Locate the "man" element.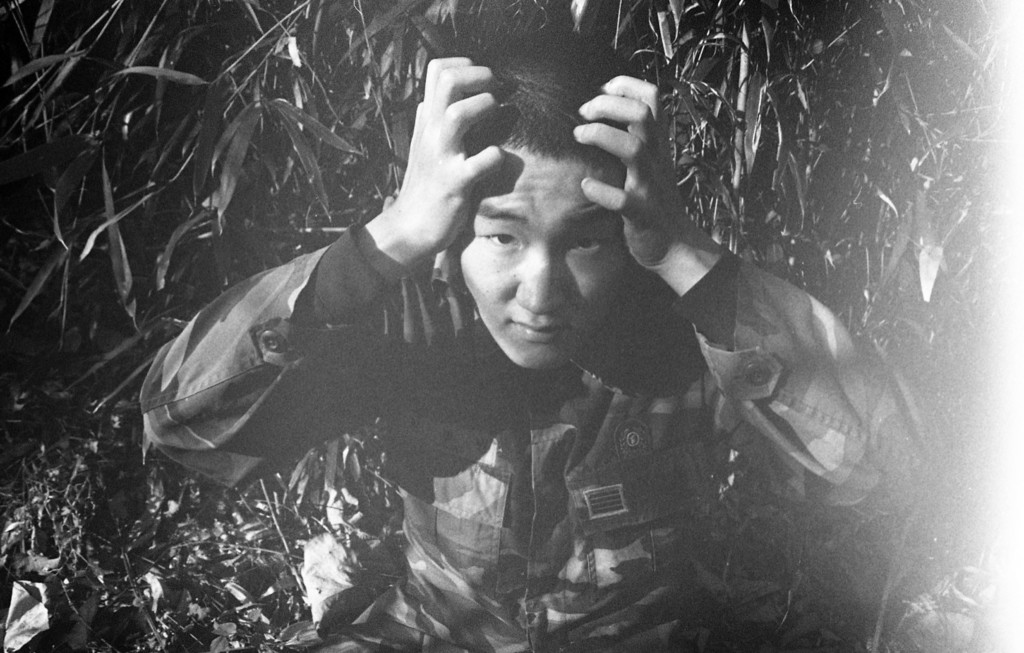
Element bbox: 134,21,939,652.
